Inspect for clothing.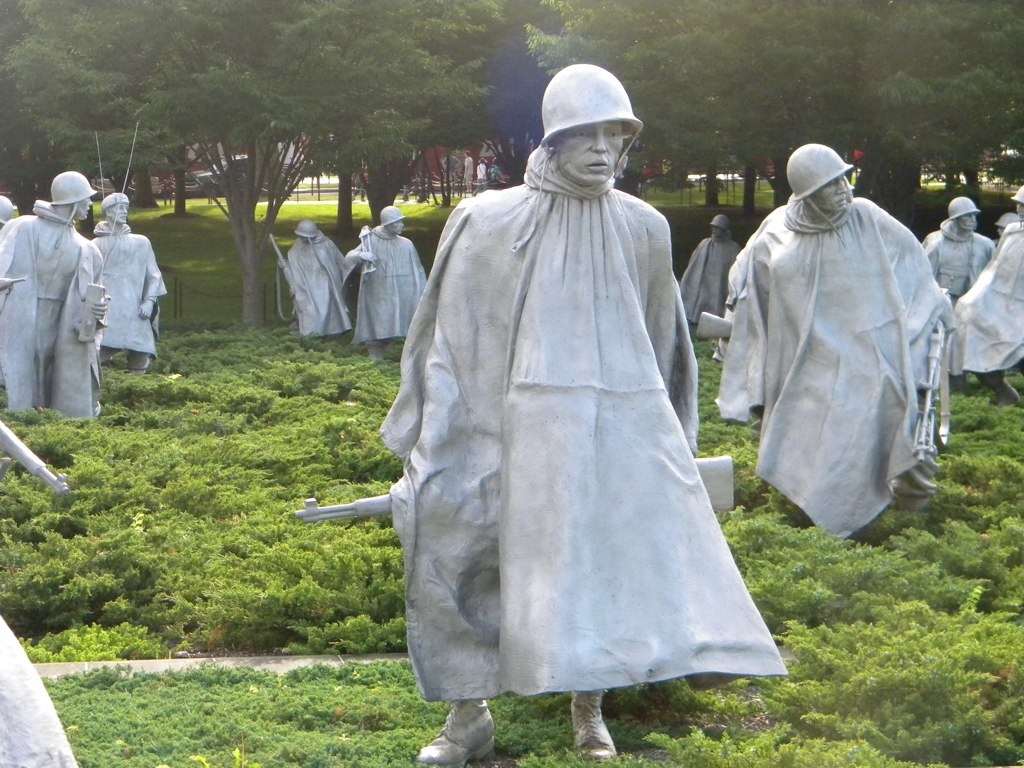
Inspection: select_region(282, 235, 354, 337).
